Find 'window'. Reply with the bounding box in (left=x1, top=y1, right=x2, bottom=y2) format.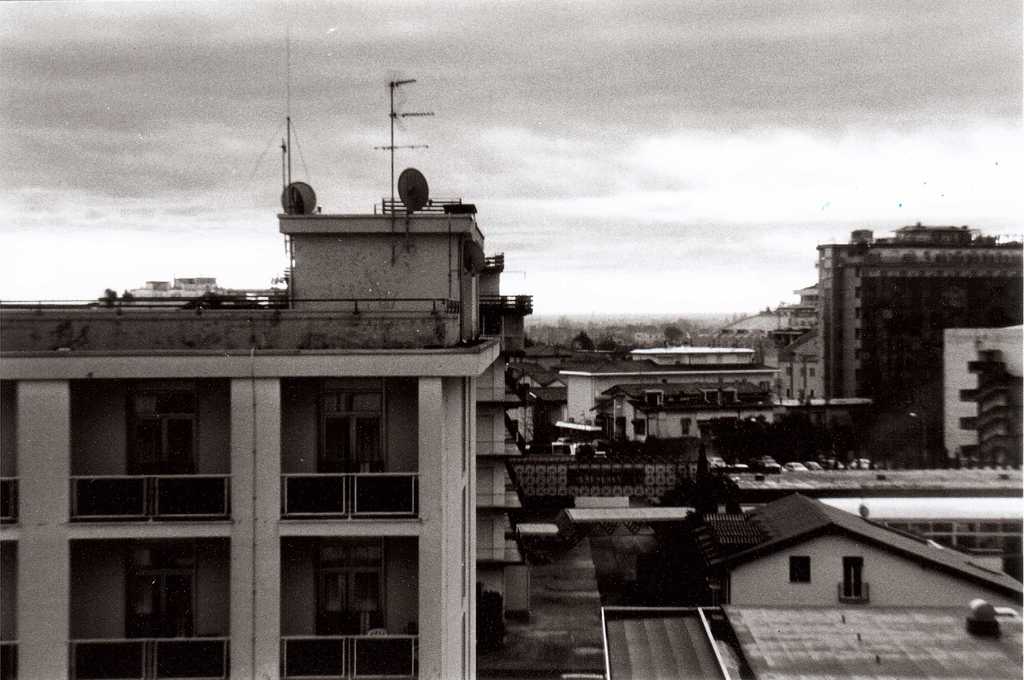
(left=316, top=391, right=390, bottom=475).
